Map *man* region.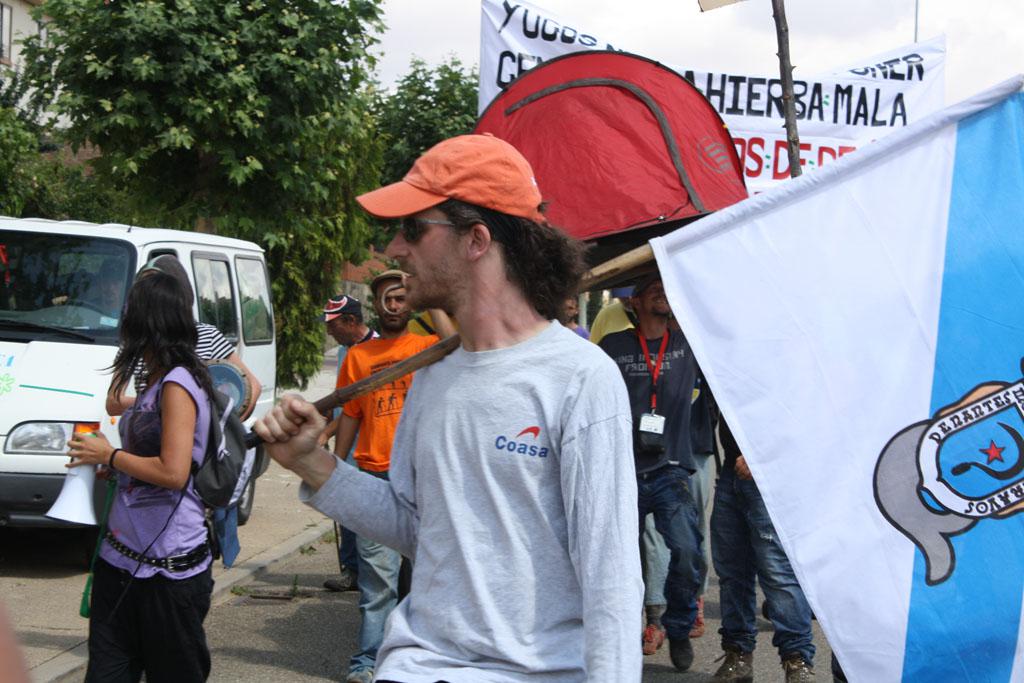
Mapped to 594,276,702,672.
